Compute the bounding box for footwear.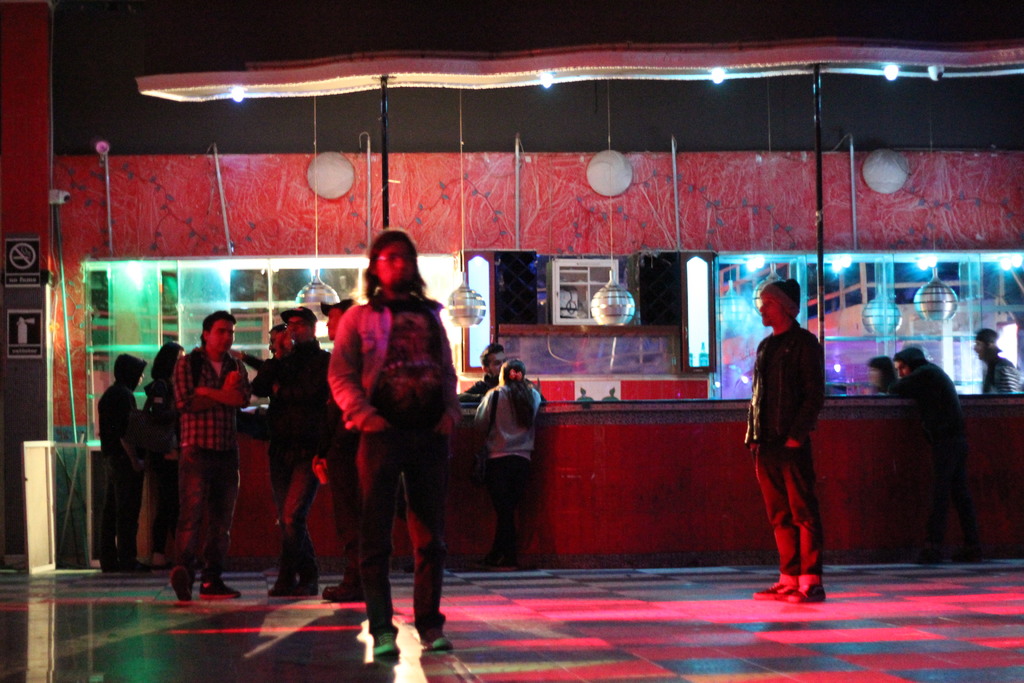
(772,583,827,603).
